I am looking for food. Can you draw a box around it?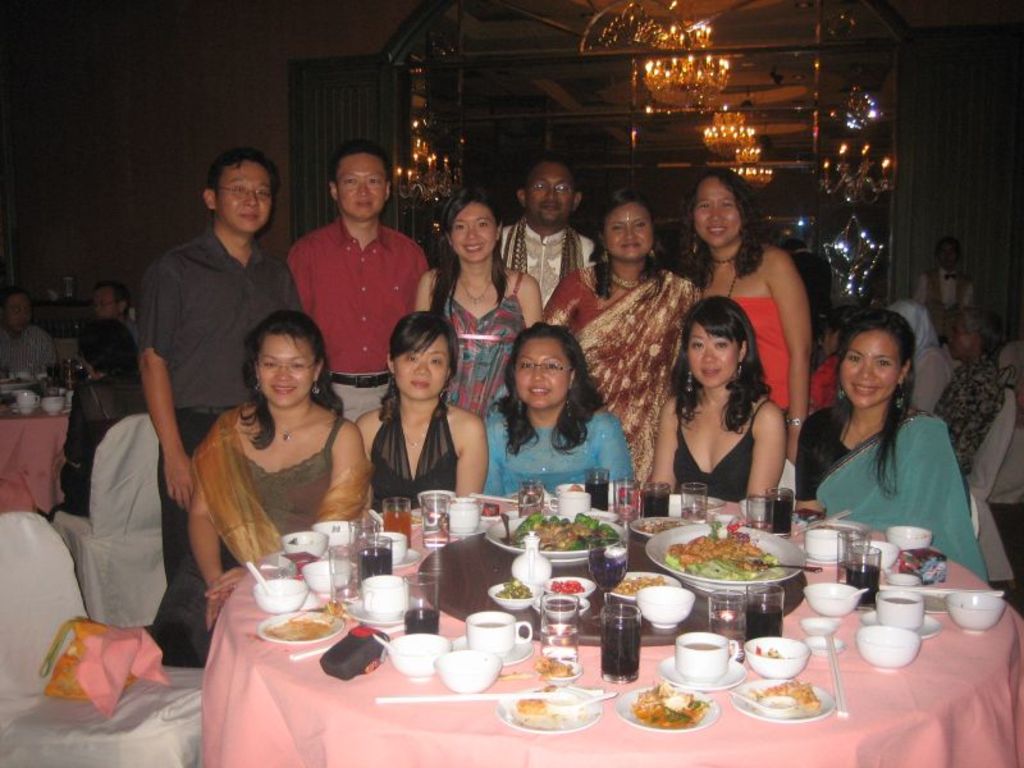
Sure, the bounding box is 746,677,826,717.
